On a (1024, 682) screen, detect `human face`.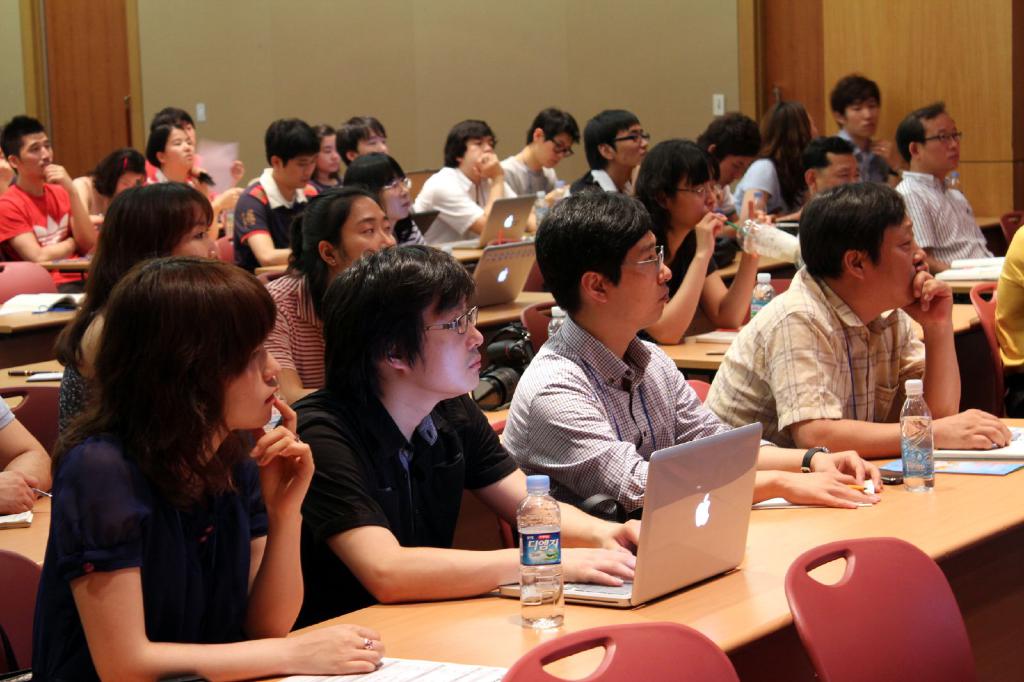
<bbox>359, 120, 388, 157</bbox>.
